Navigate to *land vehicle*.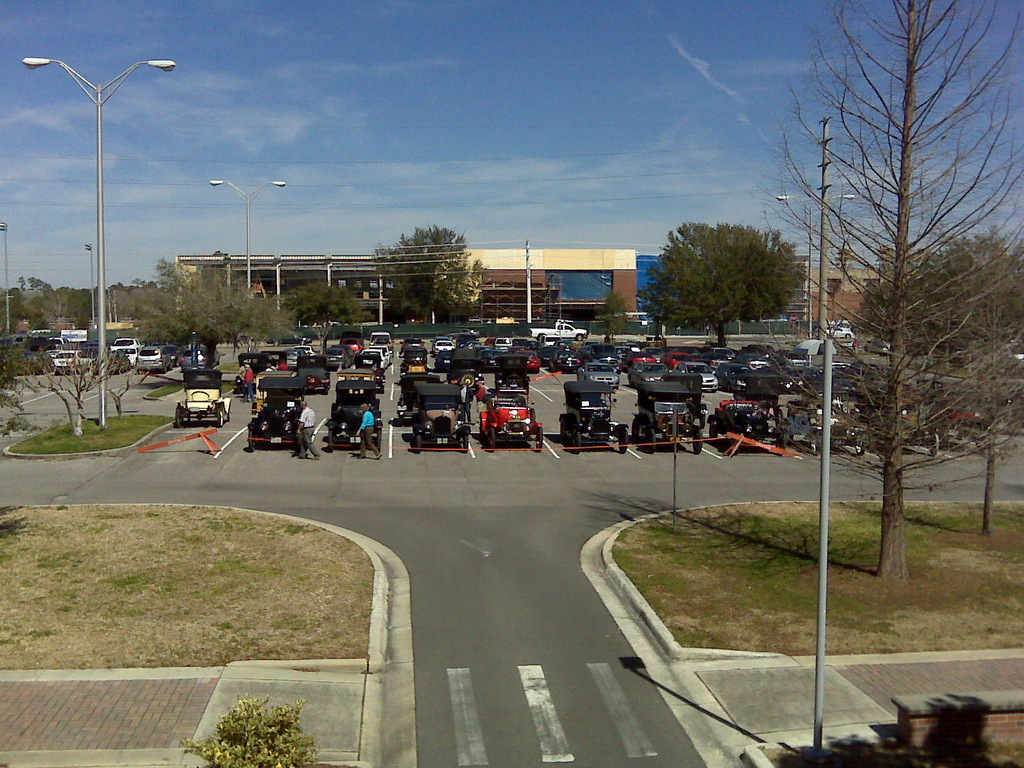
Navigation target: [left=702, top=396, right=787, bottom=460].
